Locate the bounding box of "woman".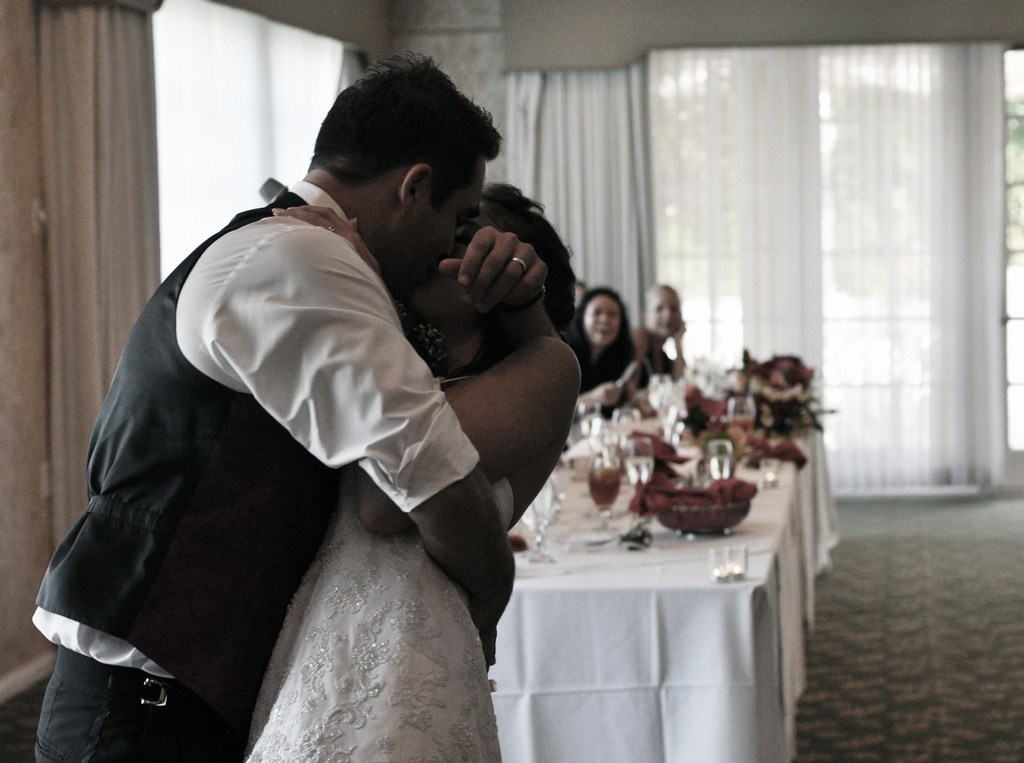
Bounding box: 566, 276, 651, 419.
